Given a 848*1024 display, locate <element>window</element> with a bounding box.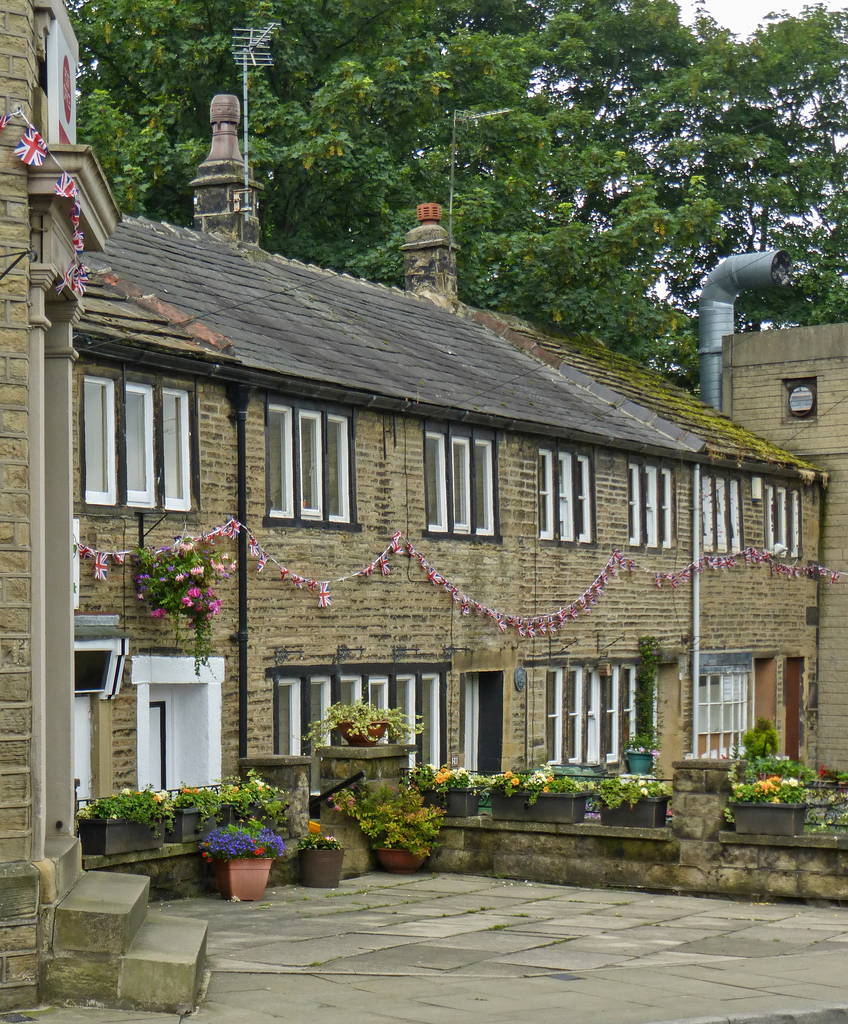
Located: rect(397, 676, 415, 744).
